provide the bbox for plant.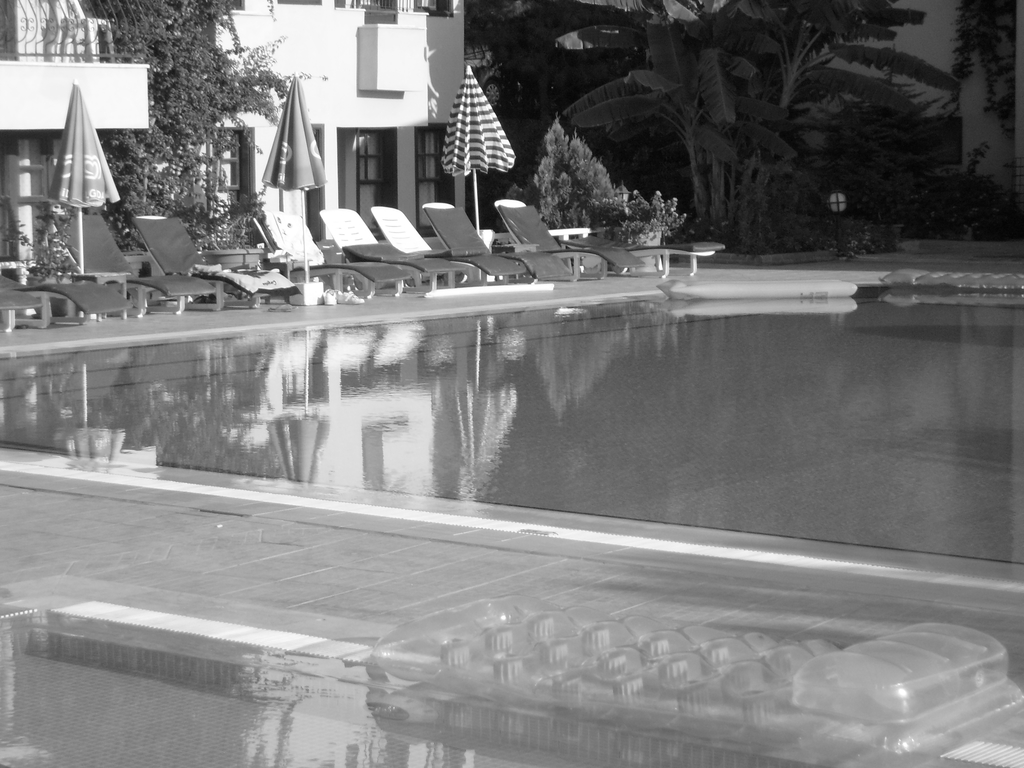
locate(3, 189, 82, 285).
